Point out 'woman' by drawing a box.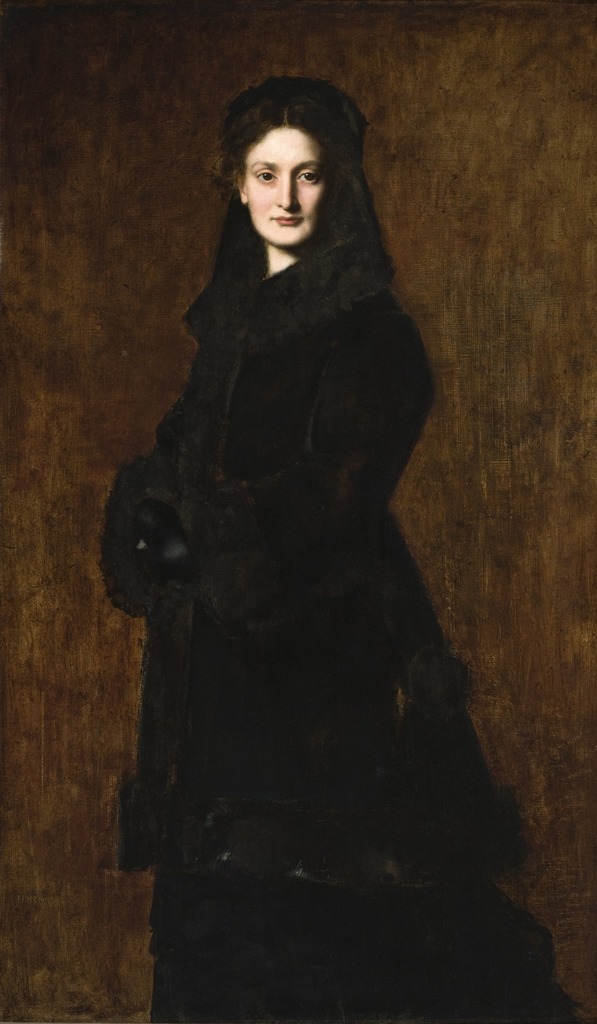
{"x1": 92, "y1": 74, "x2": 572, "y2": 1023}.
